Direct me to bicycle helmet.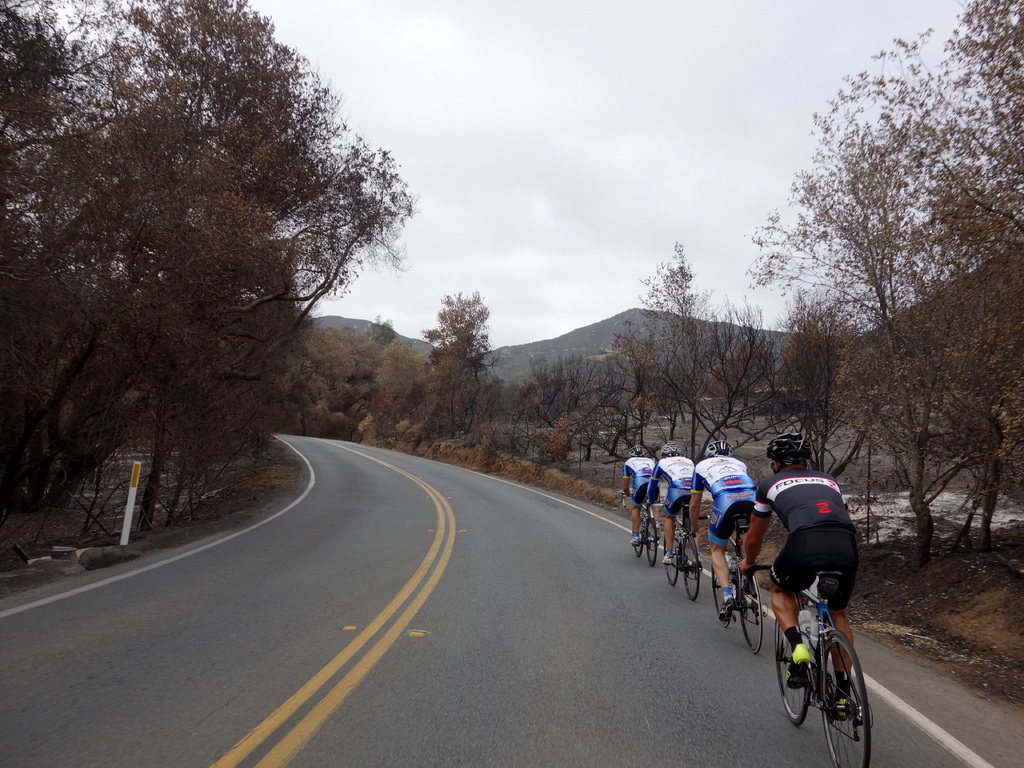
Direction: crop(711, 442, 728, 458).
